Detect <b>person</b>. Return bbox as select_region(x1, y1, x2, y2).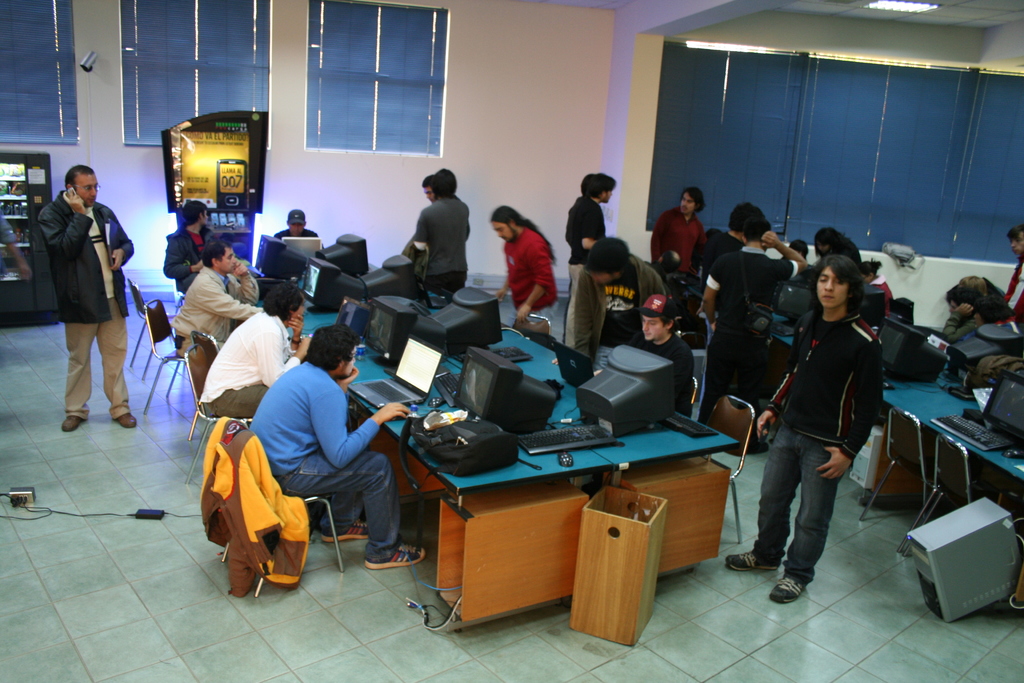
select_region(421, 174, 472, 236).
